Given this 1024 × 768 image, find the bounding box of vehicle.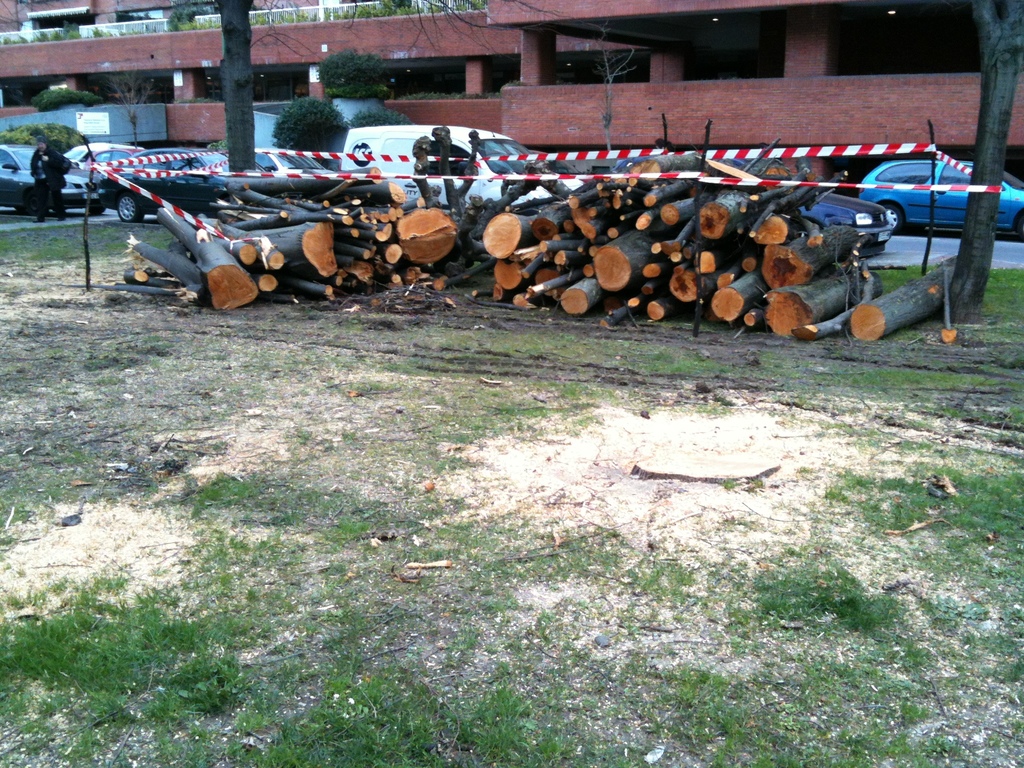
Rect(243, 148, 336, 174).
